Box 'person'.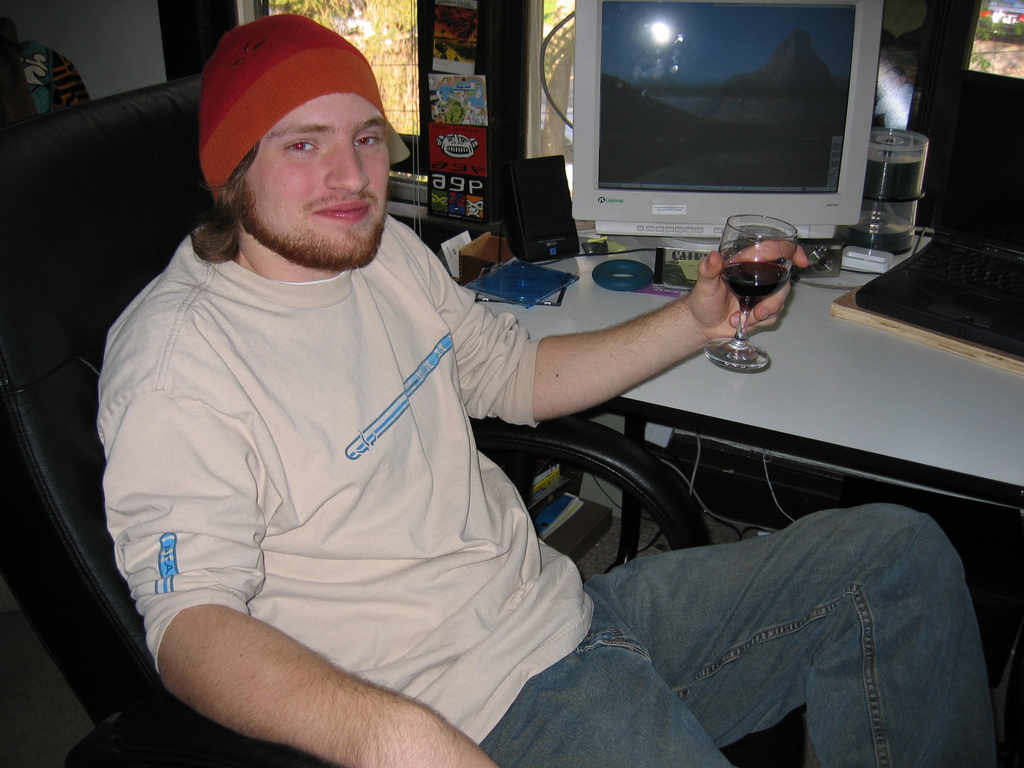
69:10:1009:767.
